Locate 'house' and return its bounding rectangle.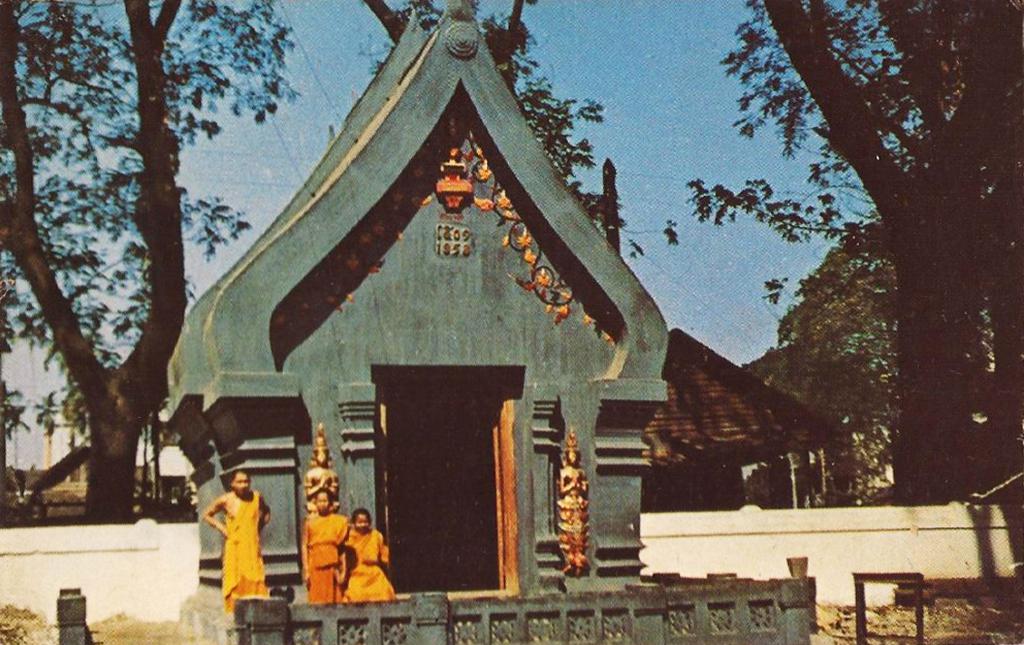
pyautogui.locateOnScreen(42, 403, 93, 500).
